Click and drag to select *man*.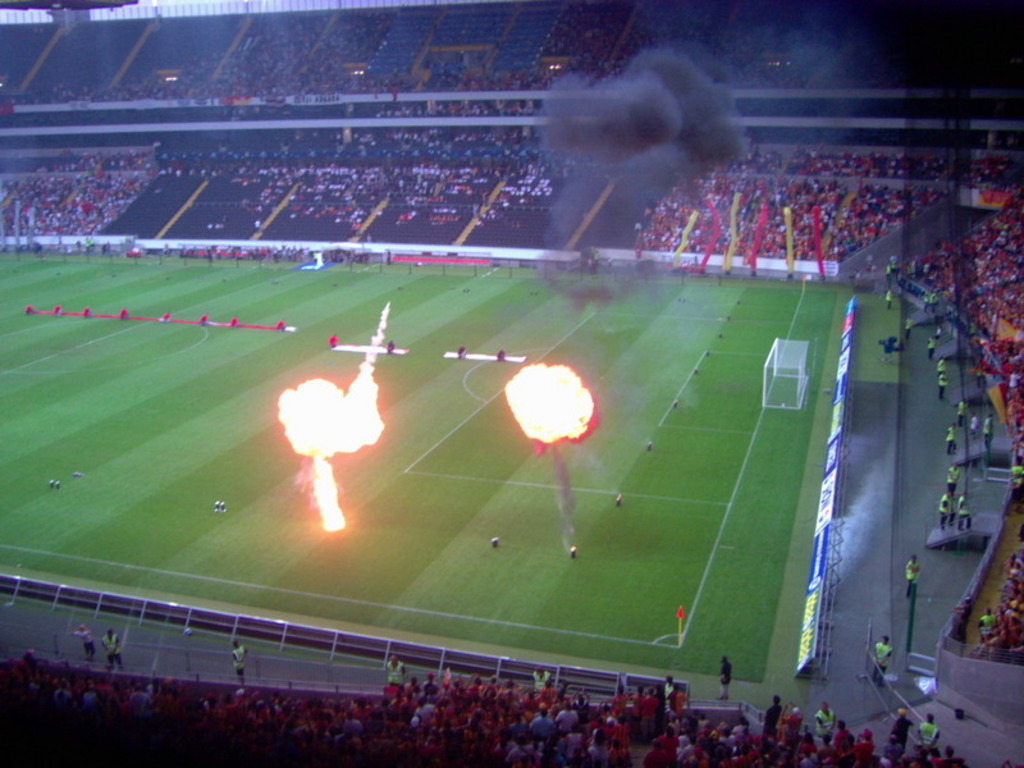
Selection: 78, 623, 100, 657.
